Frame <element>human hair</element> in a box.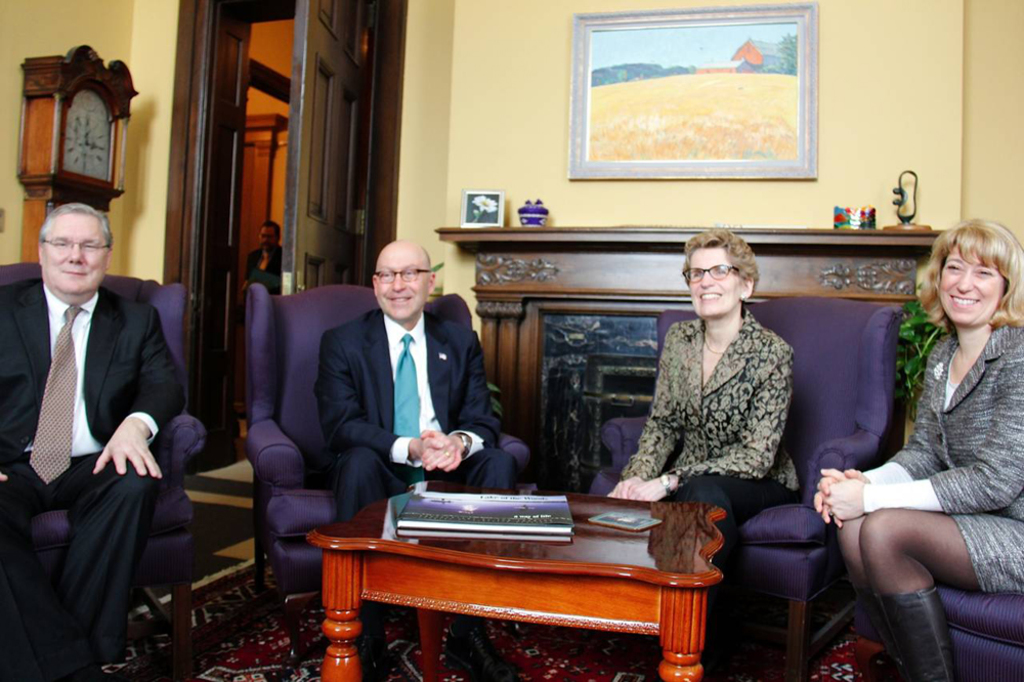
box=[922, 218, 1015, 364].
